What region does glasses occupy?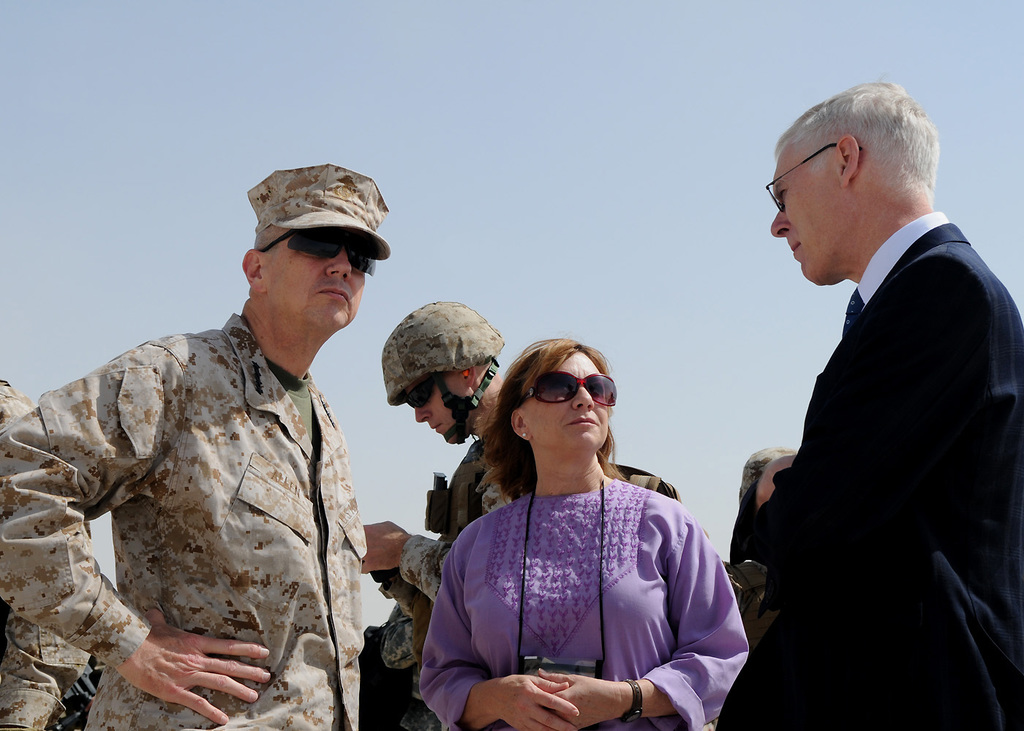
[764, 141, 866, 213].
